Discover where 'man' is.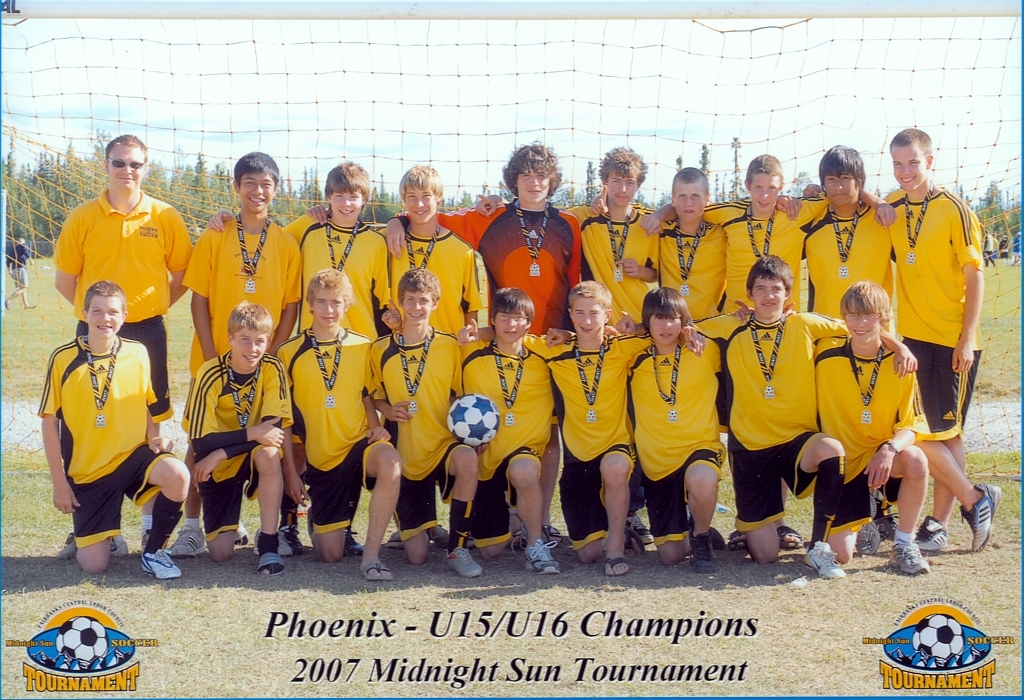
Discovered at bbox=(384, 143, 586, 542).
